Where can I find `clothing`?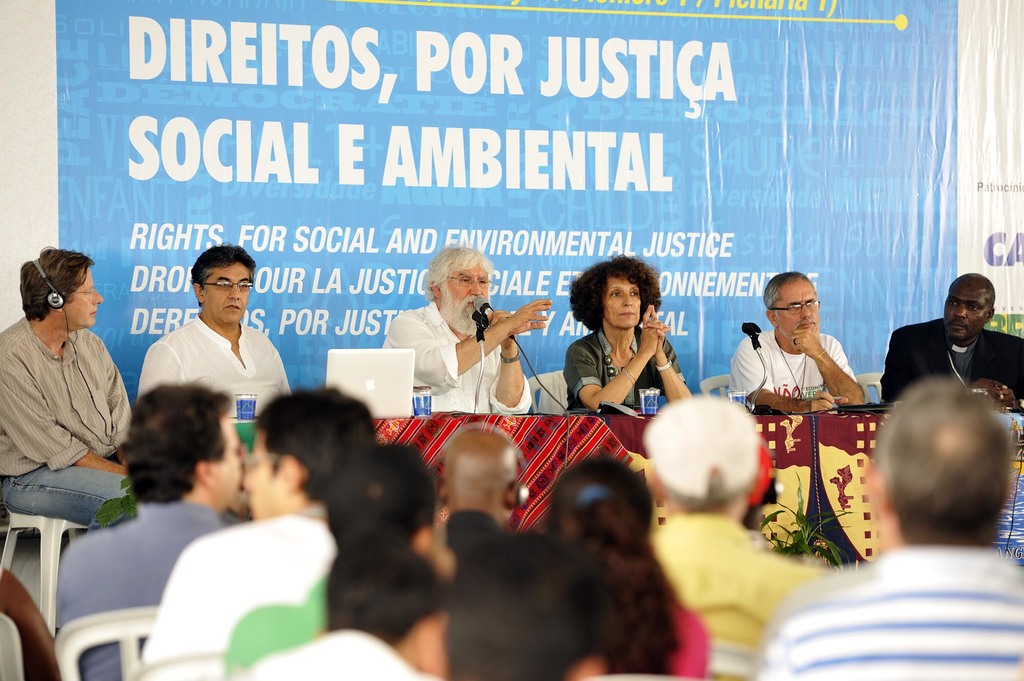
You can find it at l=240, t=634, r=438, b=680.
